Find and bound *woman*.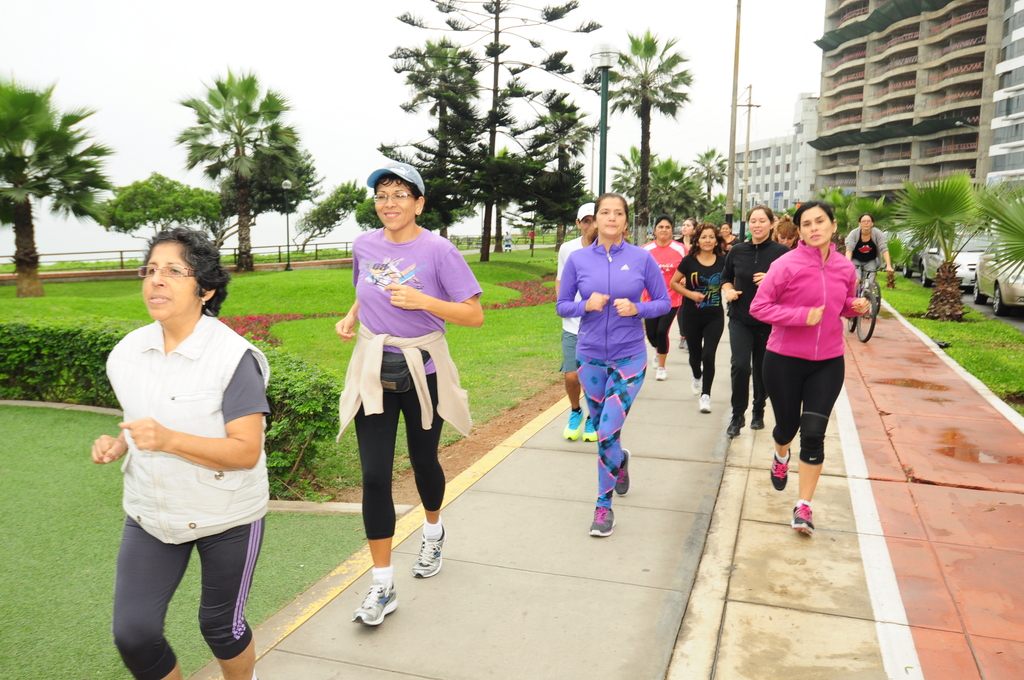
Bound: 750:204:873:511.
